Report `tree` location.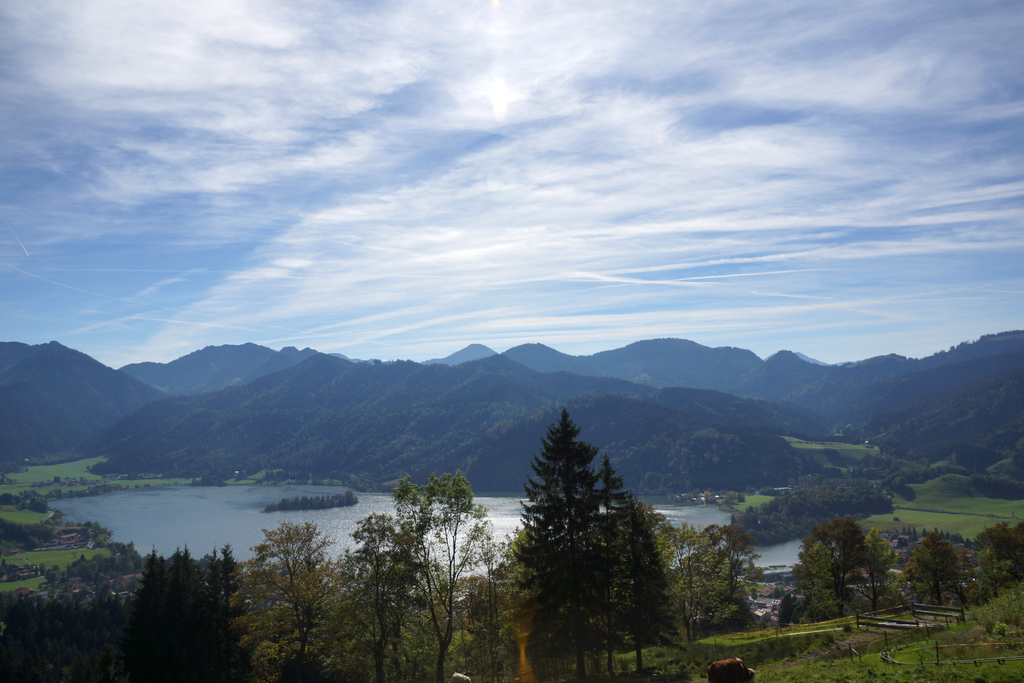
Report: crop(688, 532, 785, 642).
